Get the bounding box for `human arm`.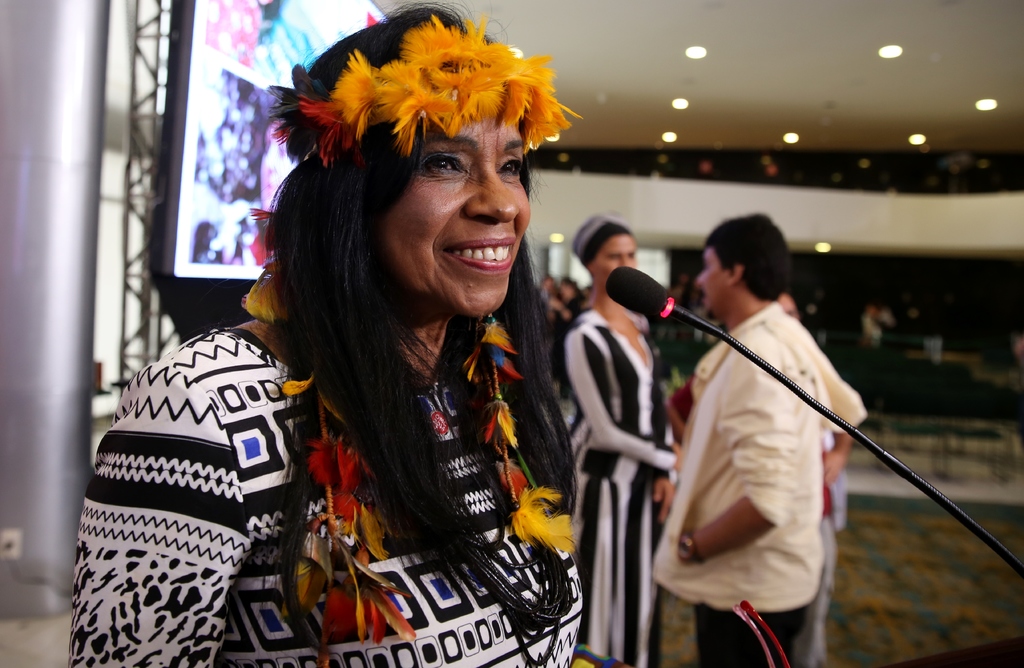
bbox=(62, 342, 276, 667).
